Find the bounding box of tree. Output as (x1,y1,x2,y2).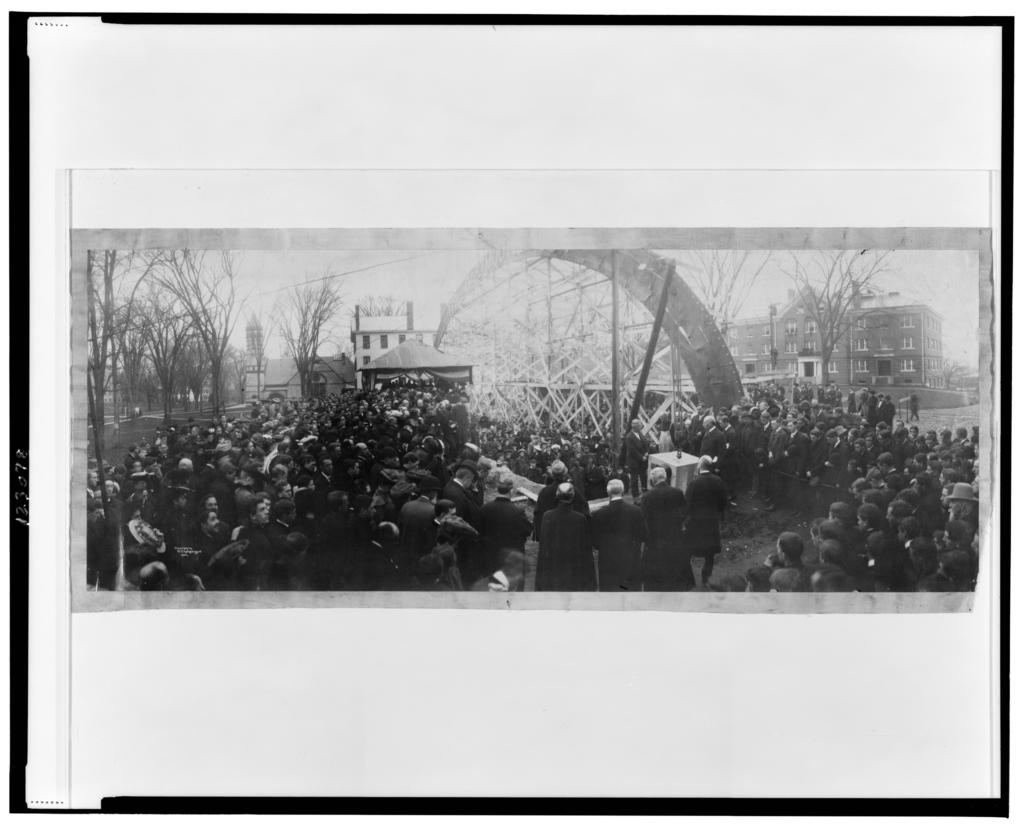
(662,234,786,345).
